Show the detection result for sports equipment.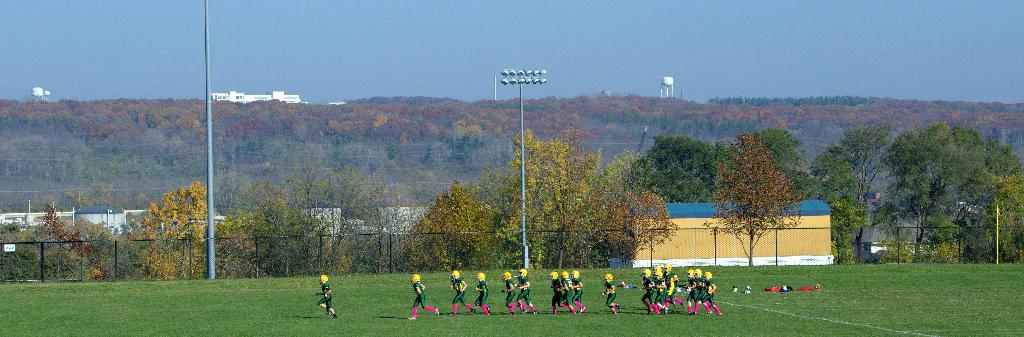
703:270:712:281.
